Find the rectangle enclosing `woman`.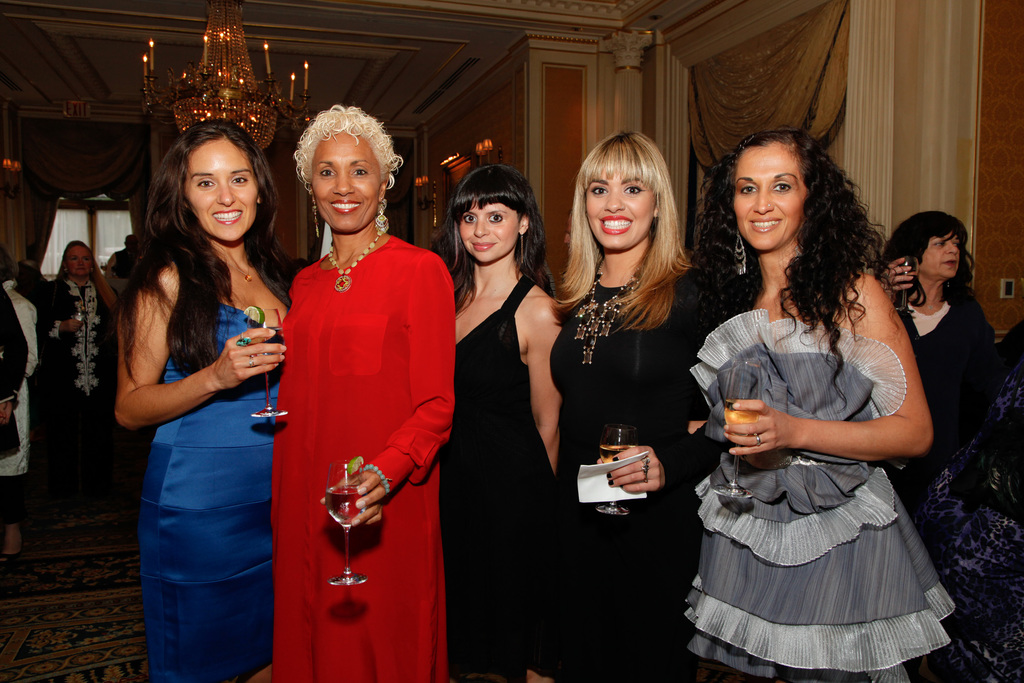
269:106:458:682.
